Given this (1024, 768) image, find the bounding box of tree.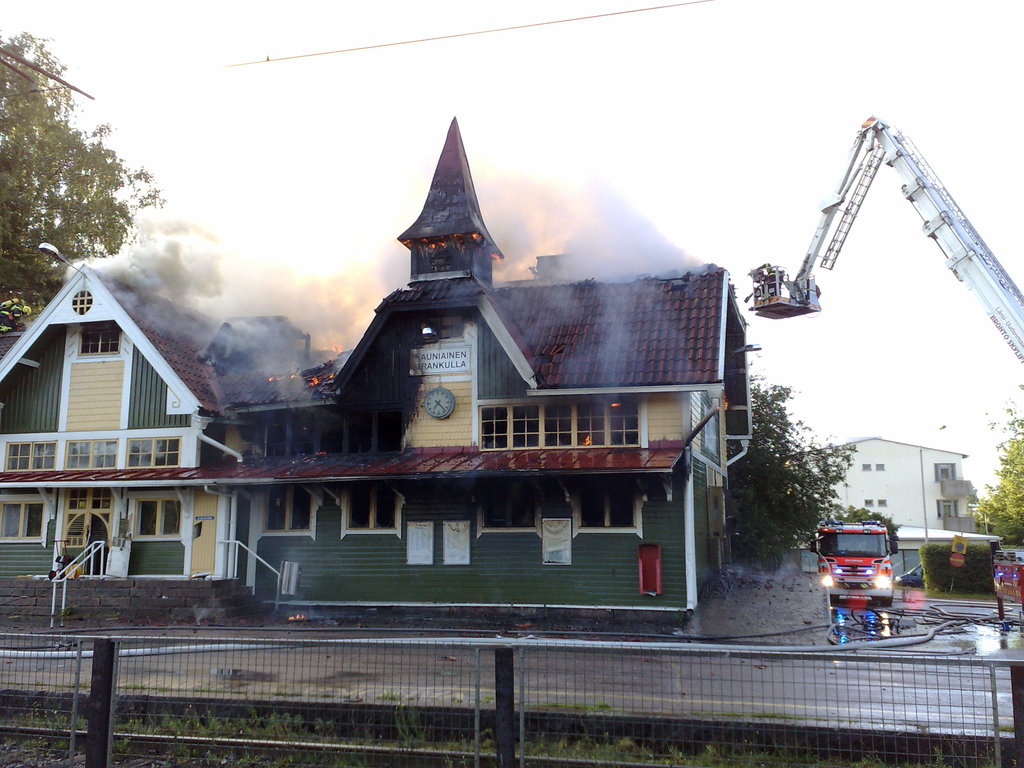
locate(968, 385, 1023, 549).
